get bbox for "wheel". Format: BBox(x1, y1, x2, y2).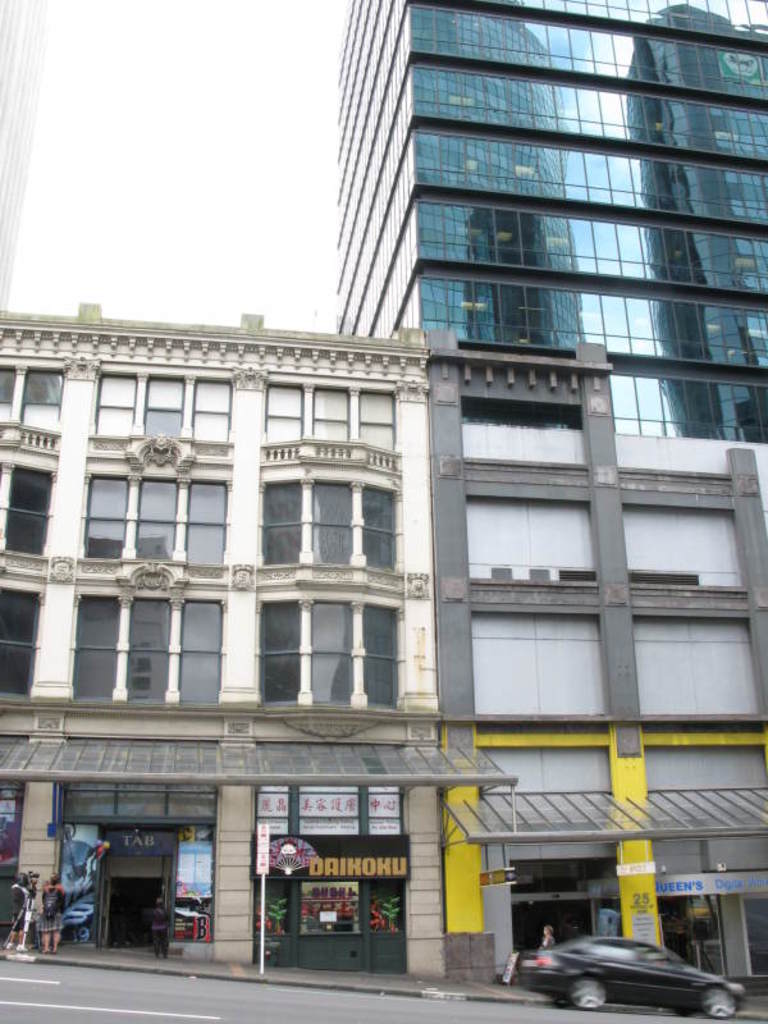
BBox(705, 988, 735, 1021).
